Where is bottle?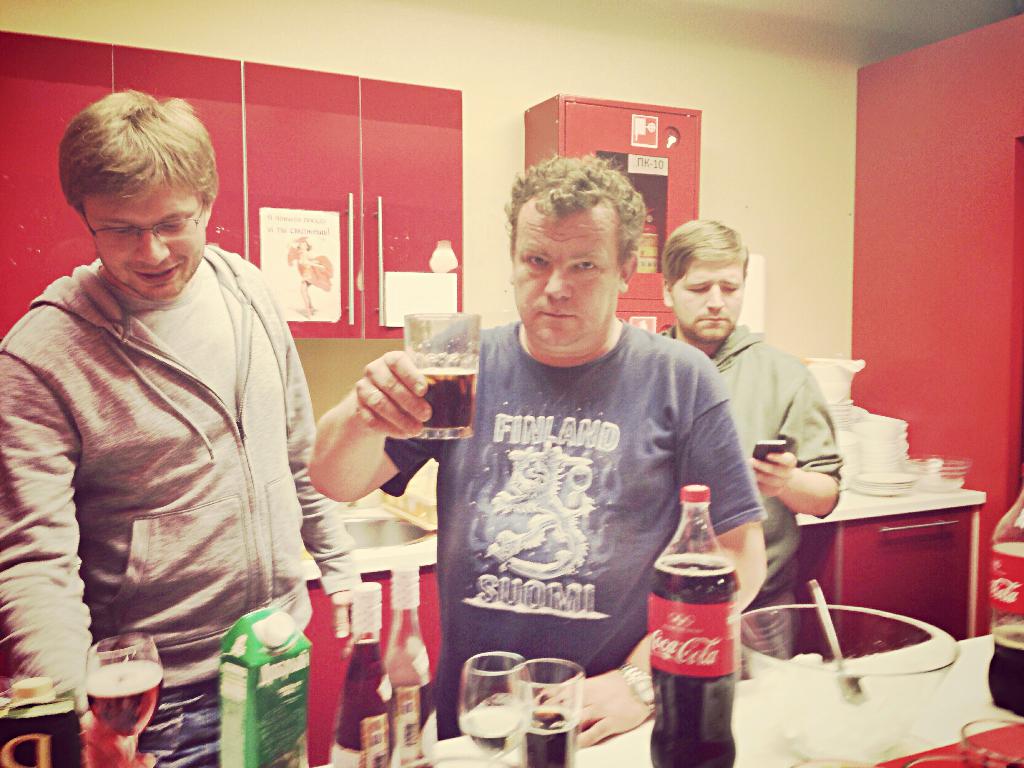
rect(982, 479, 1023, 717).
